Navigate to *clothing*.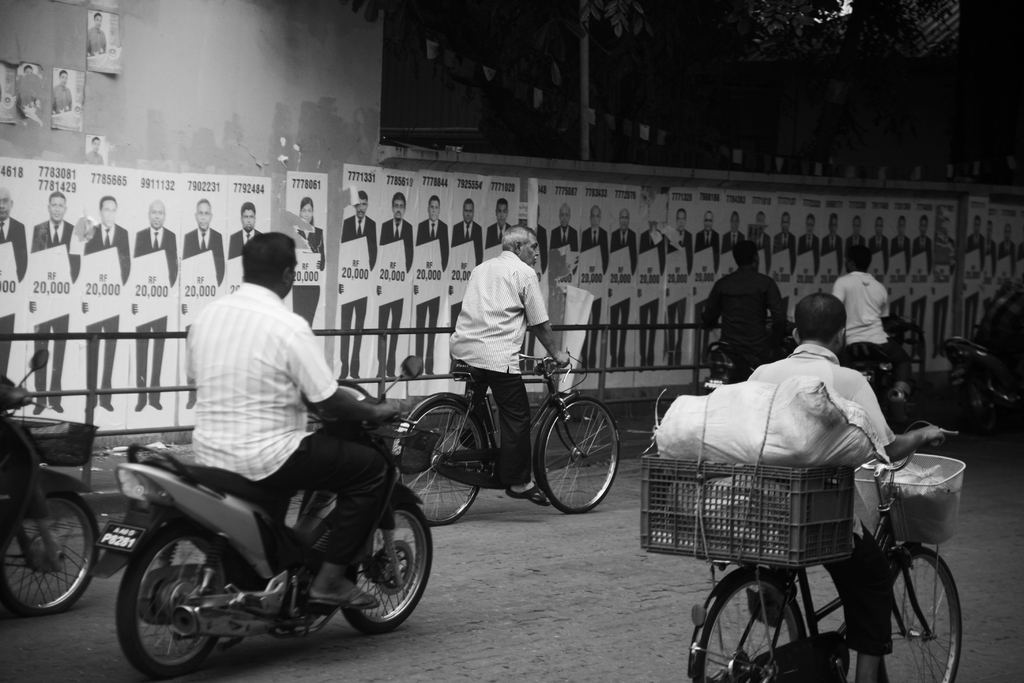
Navigation target: bbox=(613, 229, 639, 360).
